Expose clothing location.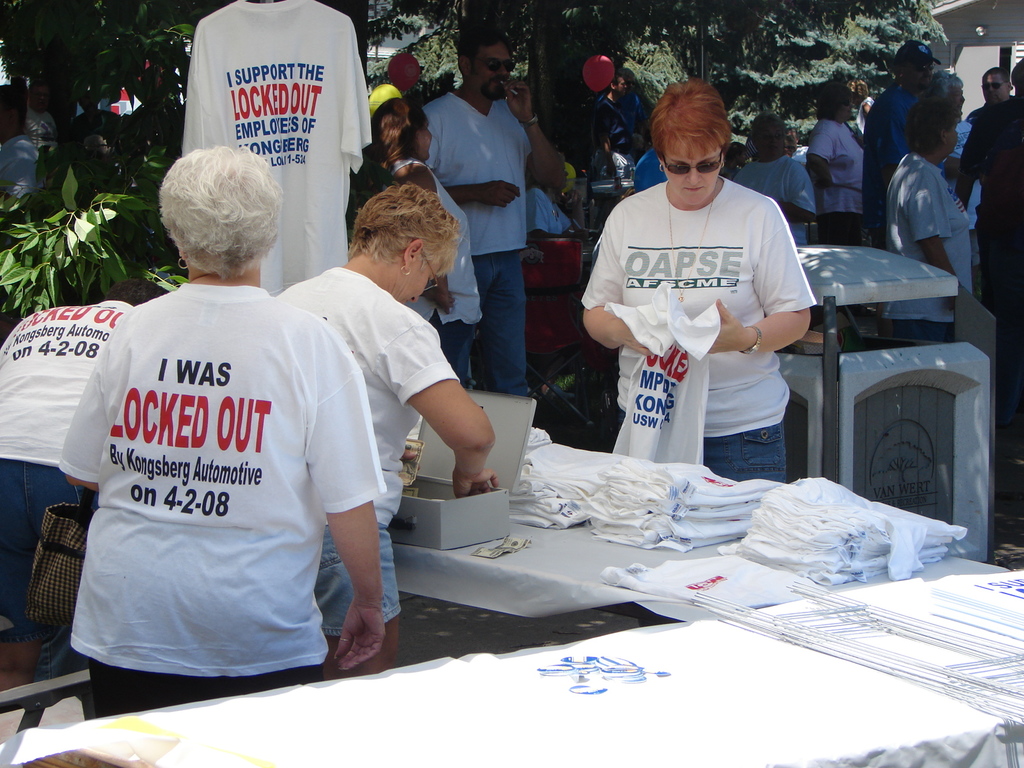
Exposed at Rect(803, 118, 871, 248).
